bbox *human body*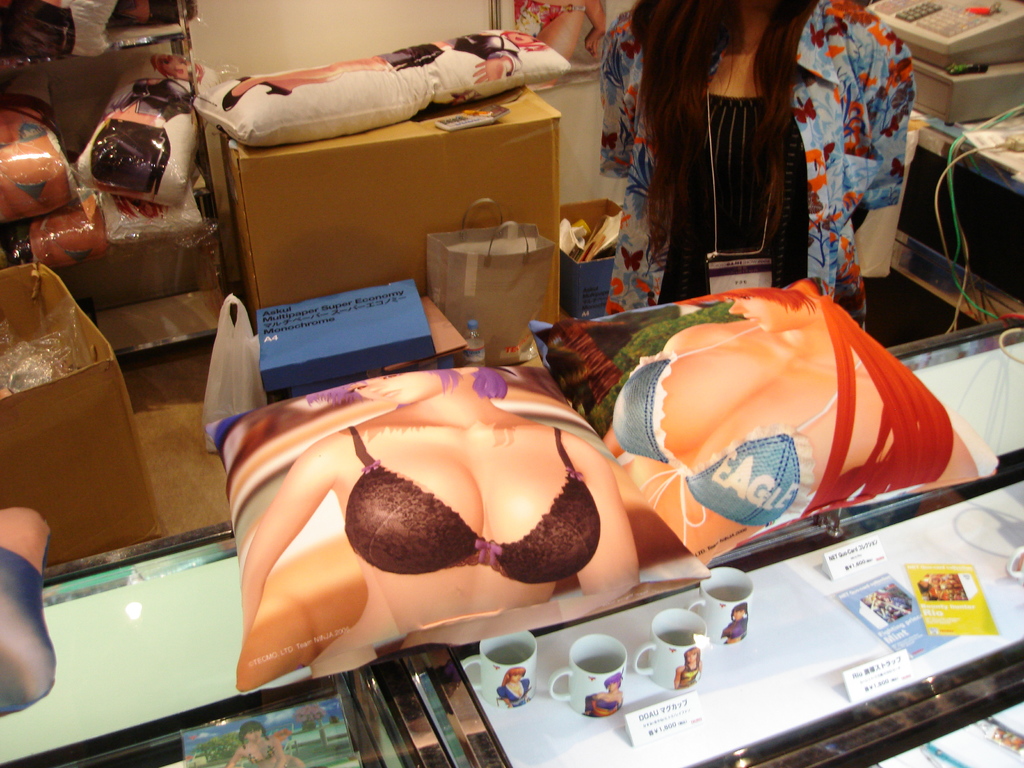
rect(278, 317, 626, 648)
